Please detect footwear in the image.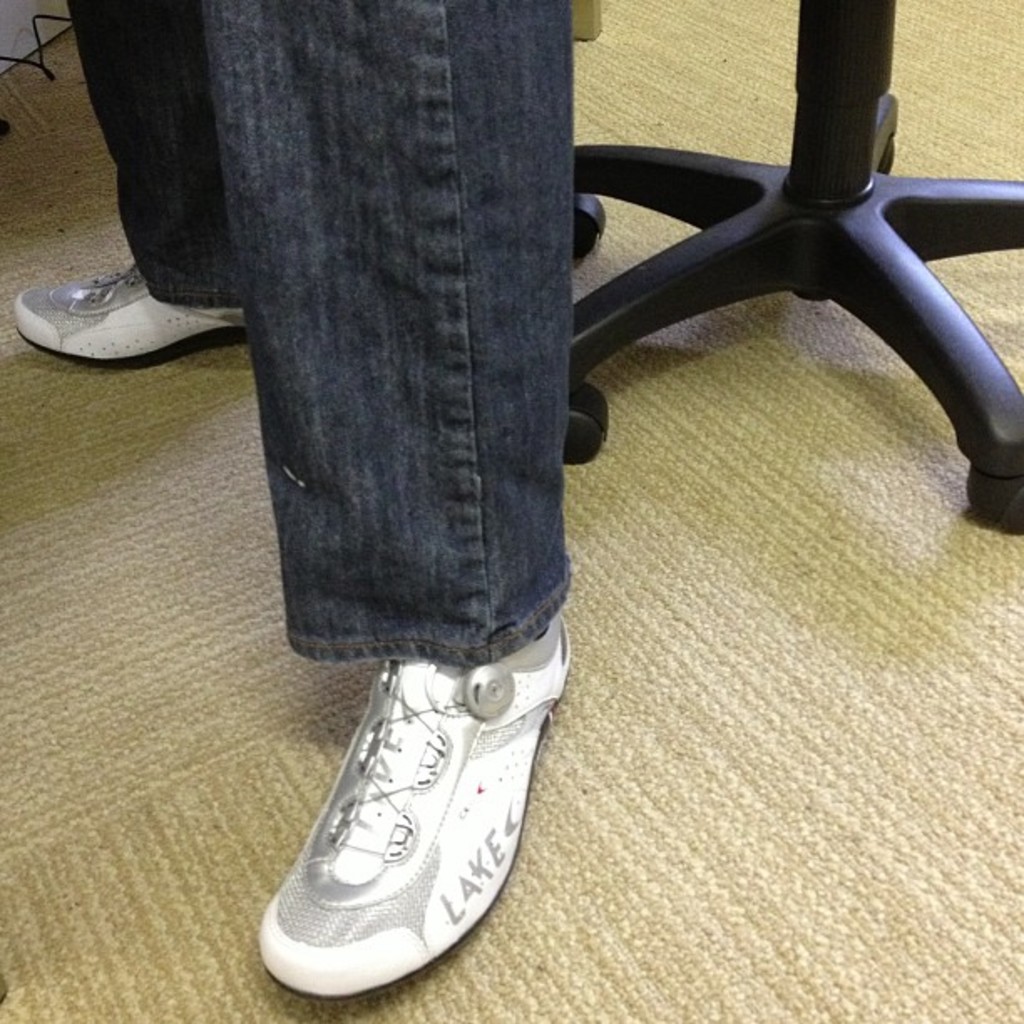
(13, 258, 251, 370).
